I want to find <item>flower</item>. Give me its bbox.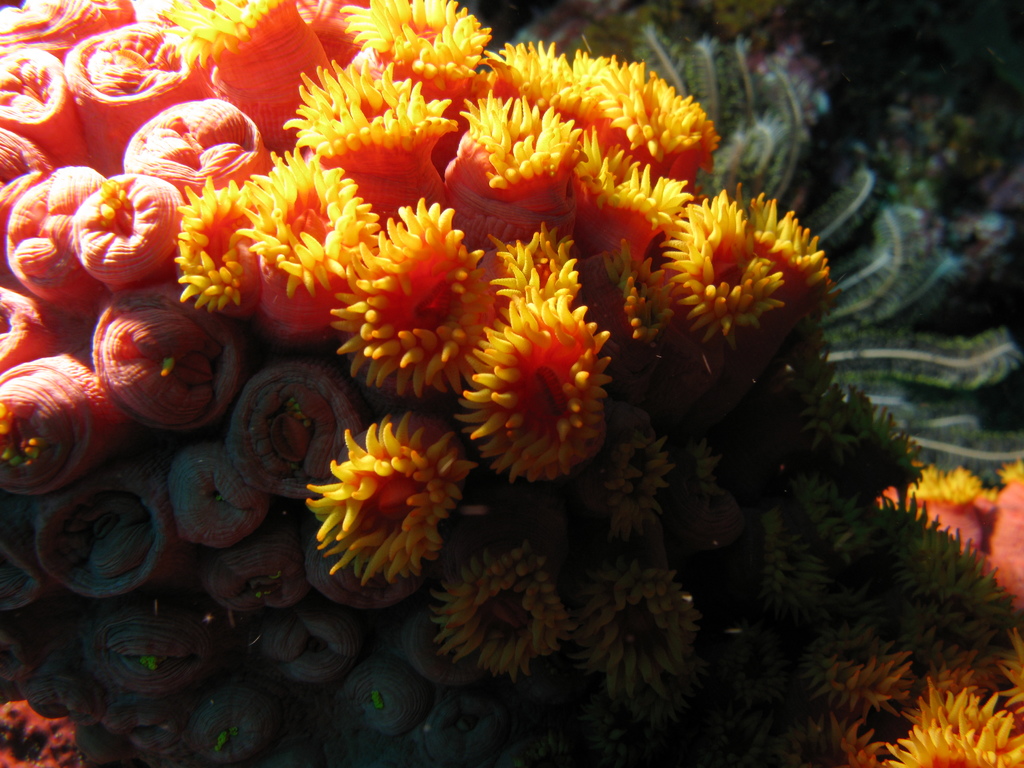
detection(459, 259, 611, 493).
